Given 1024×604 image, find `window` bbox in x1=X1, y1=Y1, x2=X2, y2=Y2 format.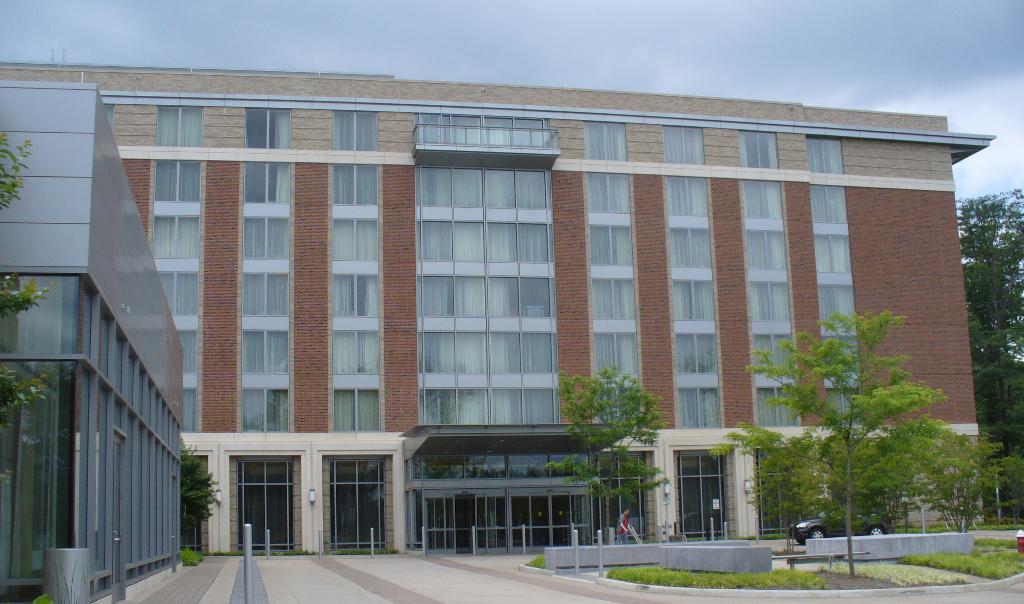
x1=757, y1=391, x2=796, y2=427.
